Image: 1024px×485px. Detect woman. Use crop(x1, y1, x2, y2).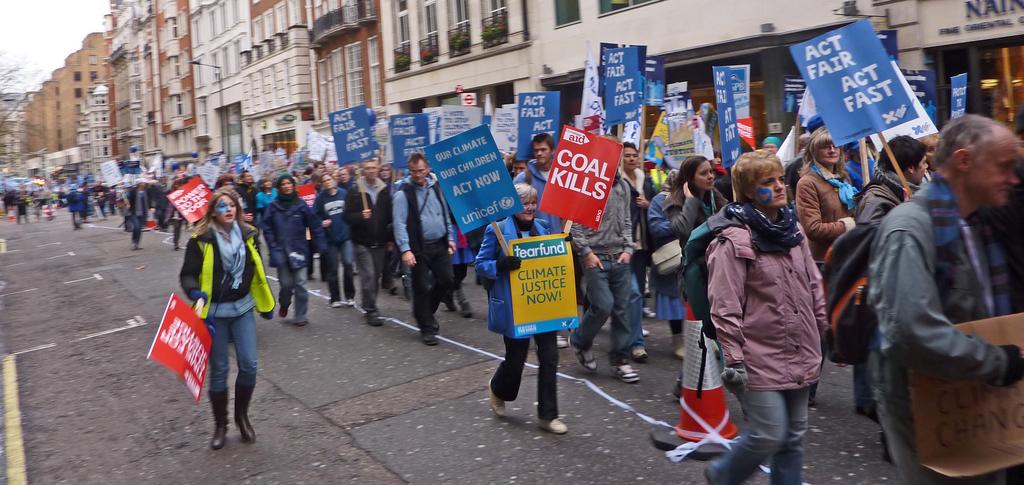
crop(263, 176, 312, 322).
